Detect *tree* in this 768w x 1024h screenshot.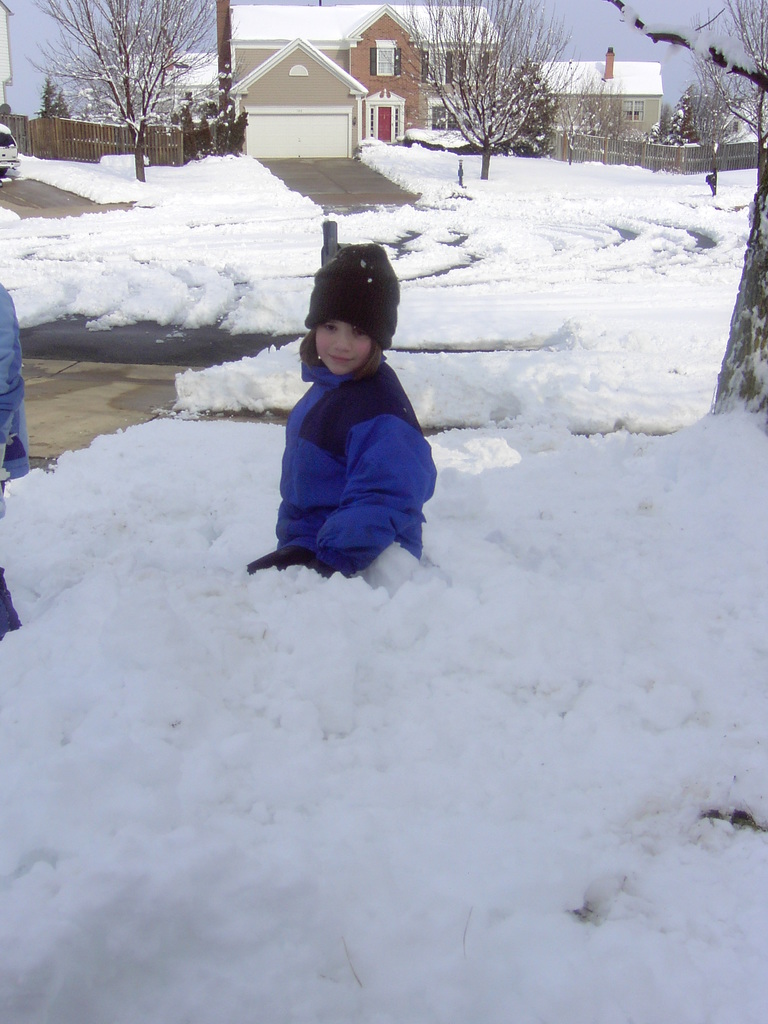
Detection: 47:86:72:119.
